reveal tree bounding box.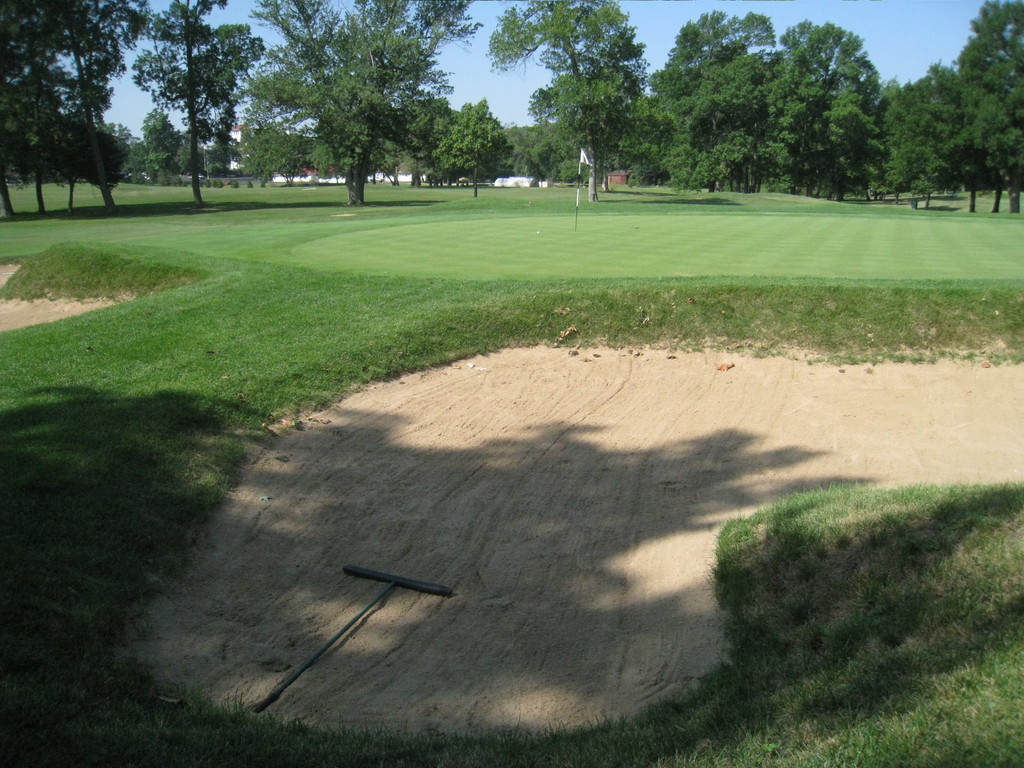
Revealed: x1=491 y1=0 x2=650 y2=203.
